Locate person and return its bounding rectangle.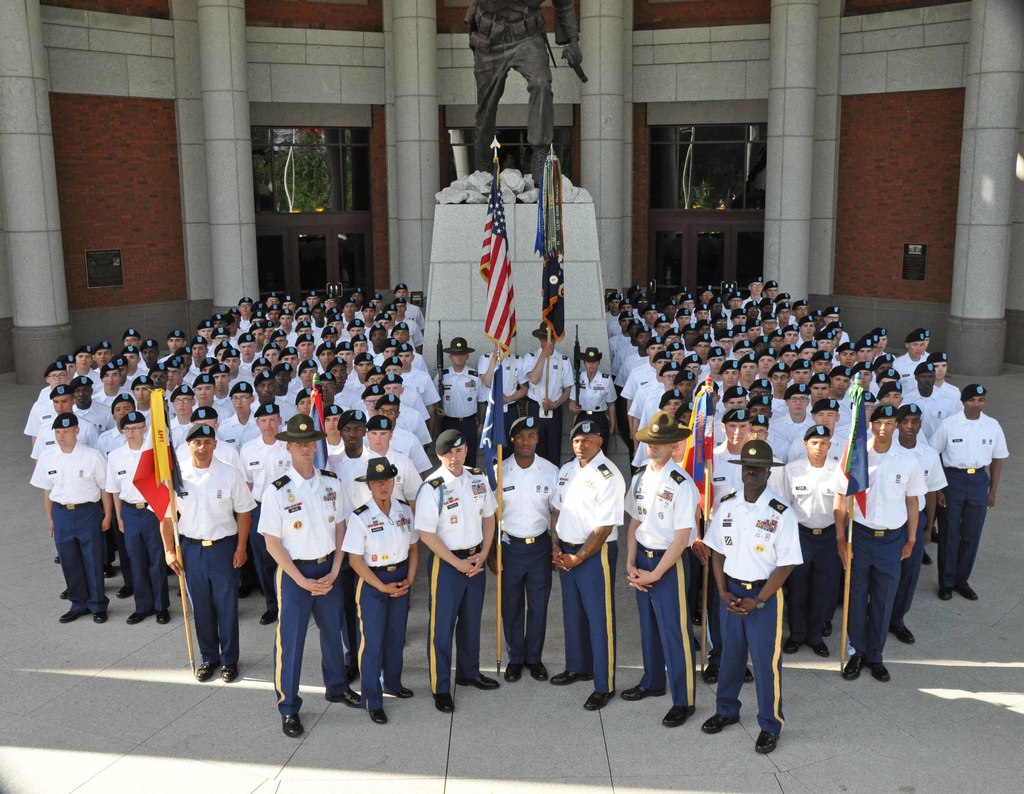
606/293/620/318.
